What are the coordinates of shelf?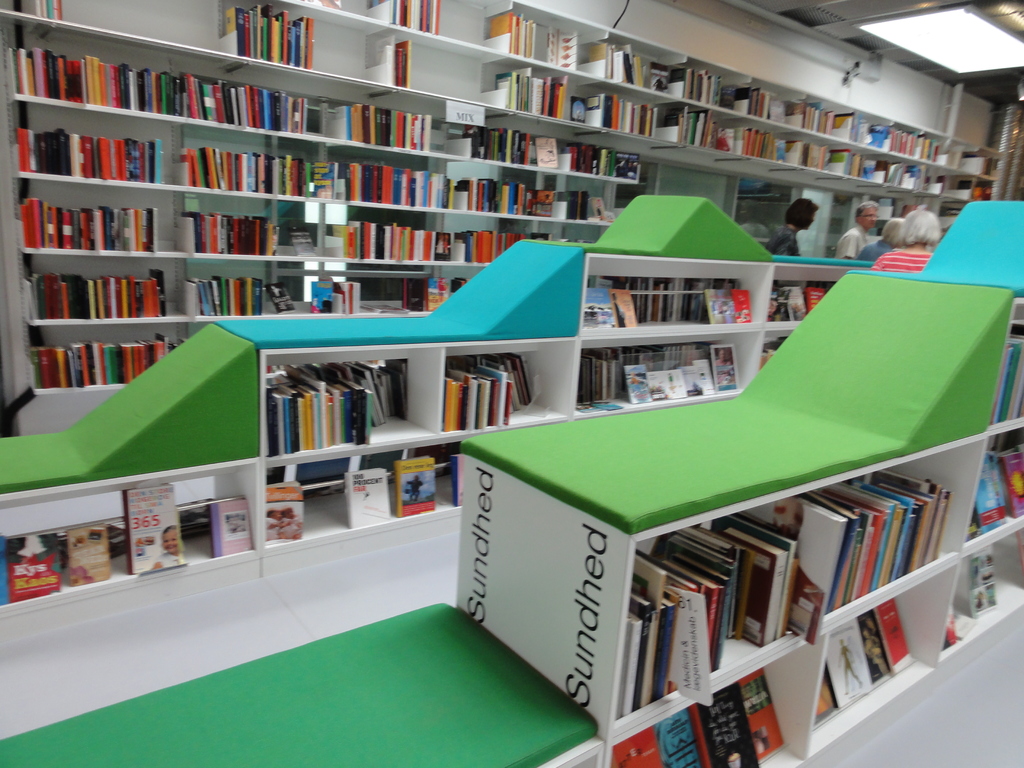
select_region(581, 340, 735, 408).
